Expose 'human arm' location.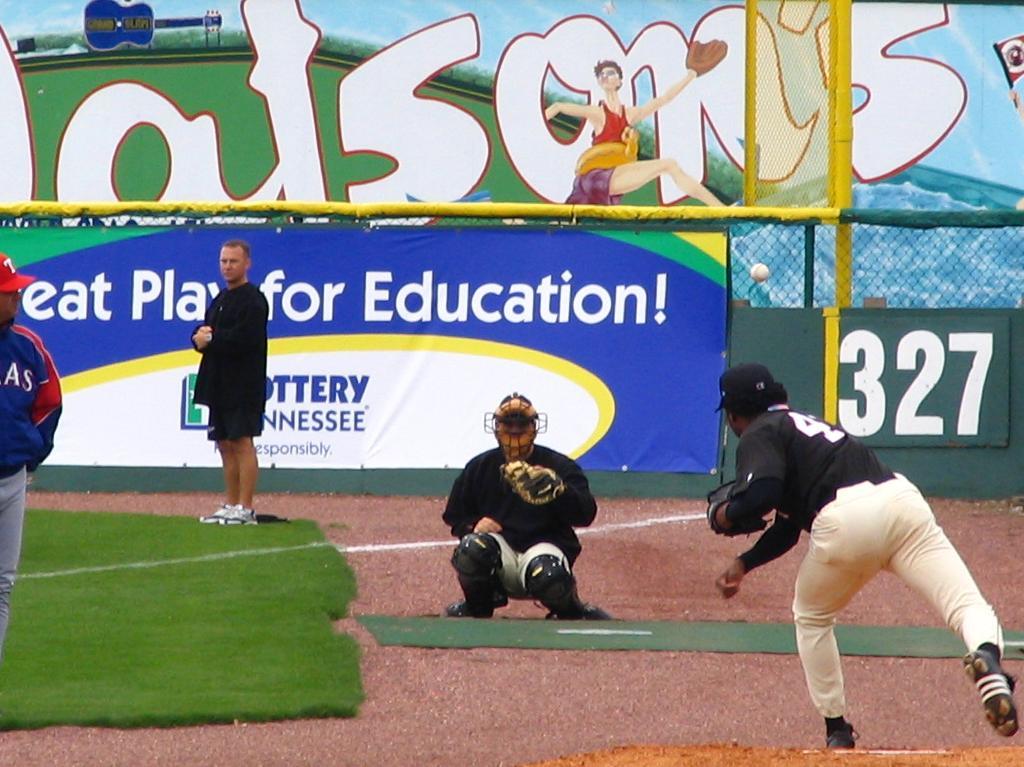
Exposed at pyautogui.locateOnScreen(195, 292, 267, 345).
